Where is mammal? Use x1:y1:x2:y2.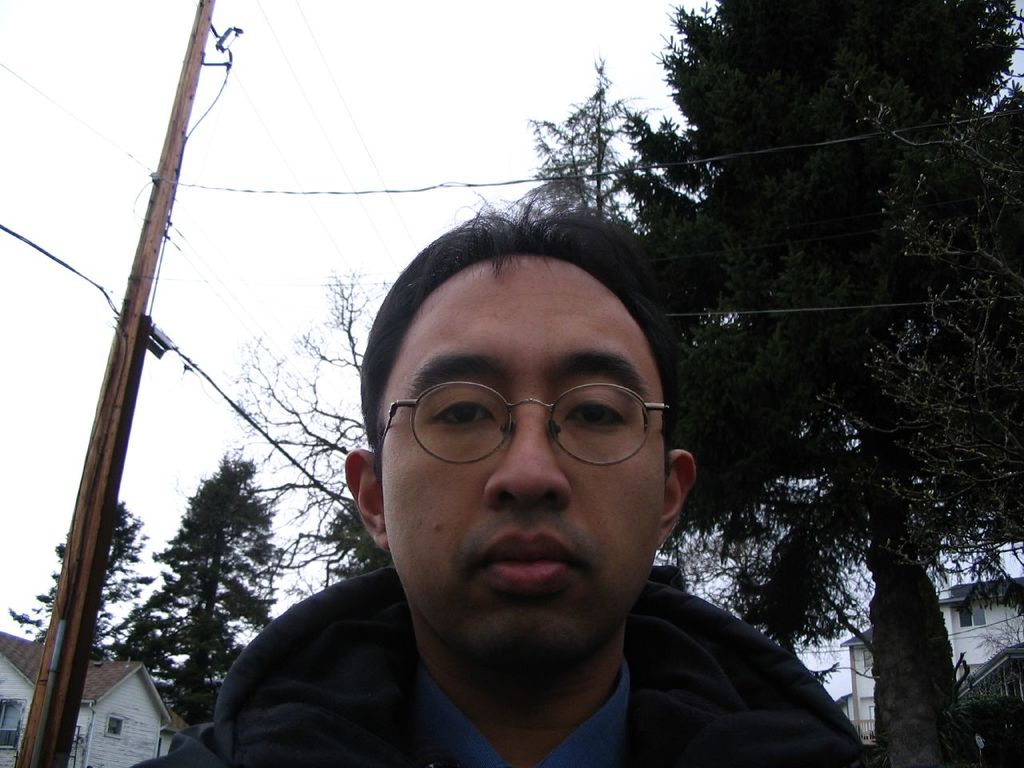
158:181:794:750.
